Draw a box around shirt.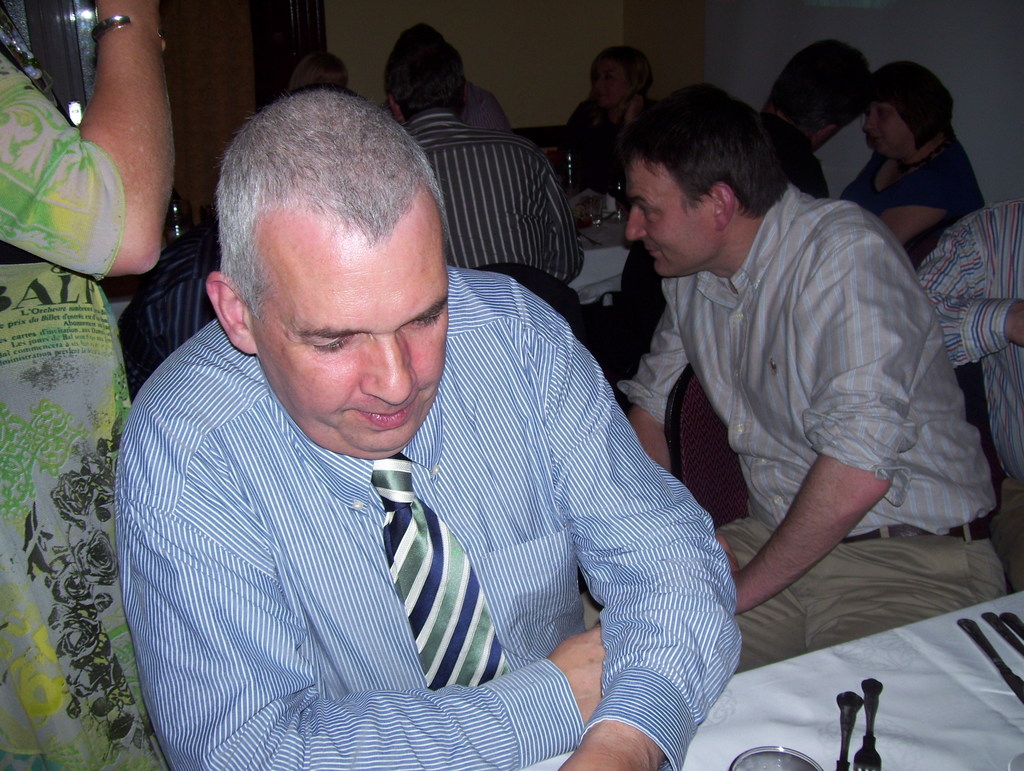
(403,110,589,286).
